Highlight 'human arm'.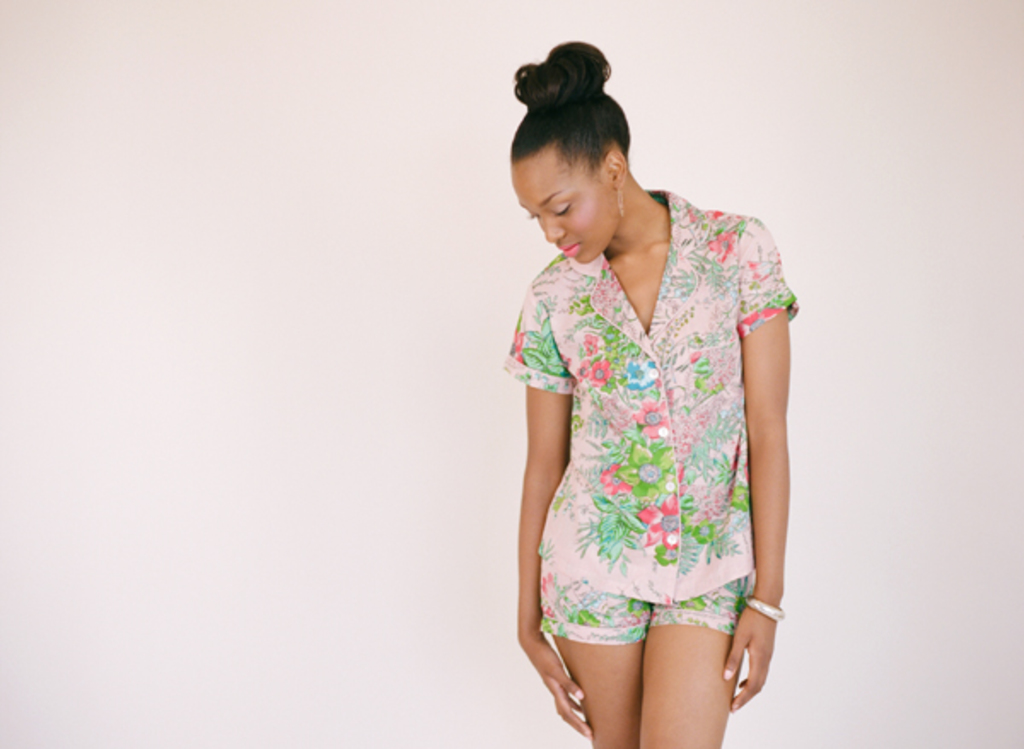
Highlighted region: [502, 287, 591, 737].
